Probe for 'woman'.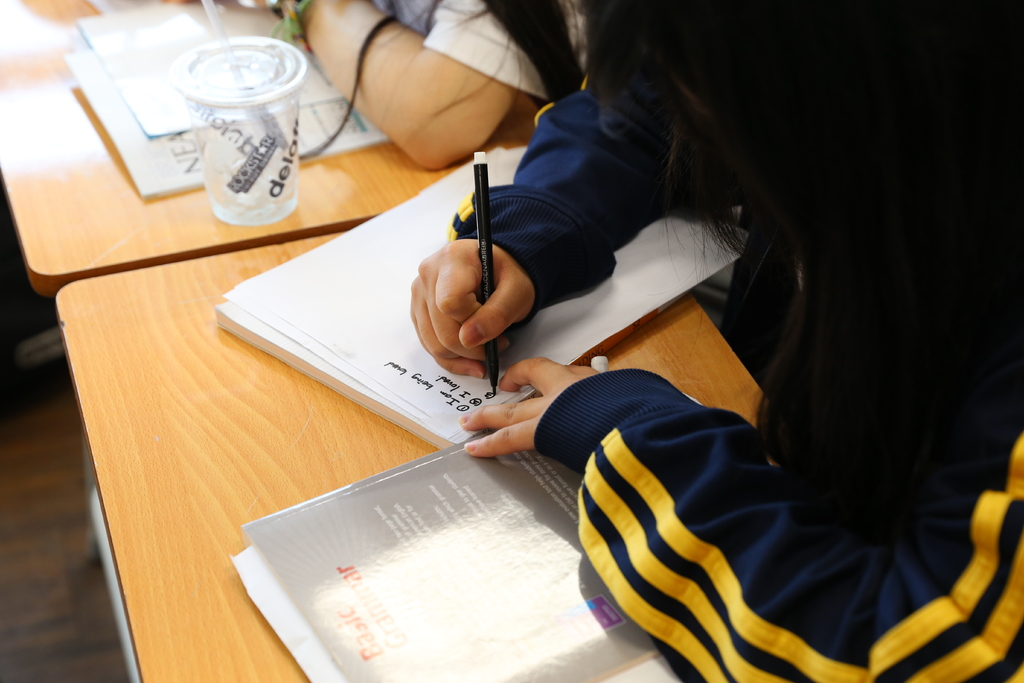
Probe result: [left=416, top=13, right=1023, bottom=682].
